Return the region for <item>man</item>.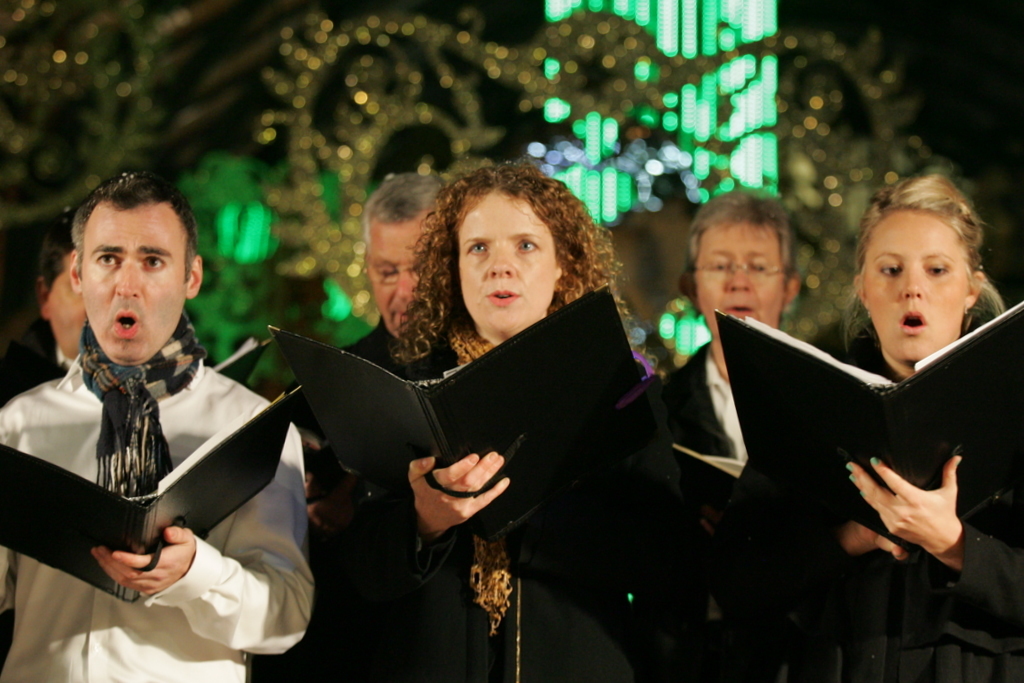
Rect(343, 171, 456, 382).
